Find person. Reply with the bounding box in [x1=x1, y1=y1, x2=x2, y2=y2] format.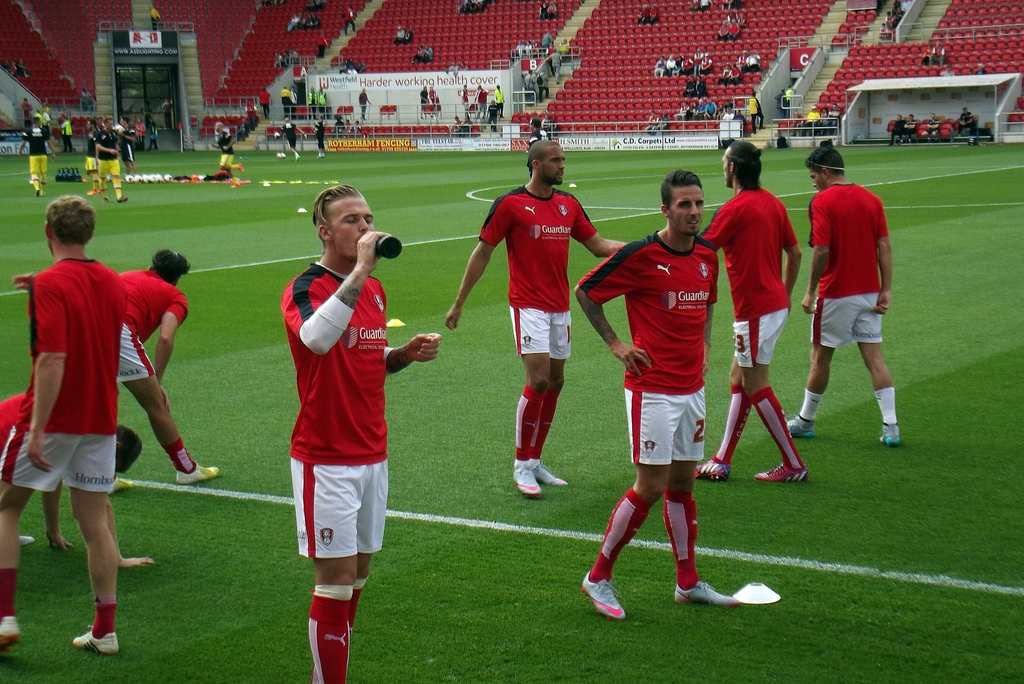
[x1=342, y1=1, x2=356, y2=31].
